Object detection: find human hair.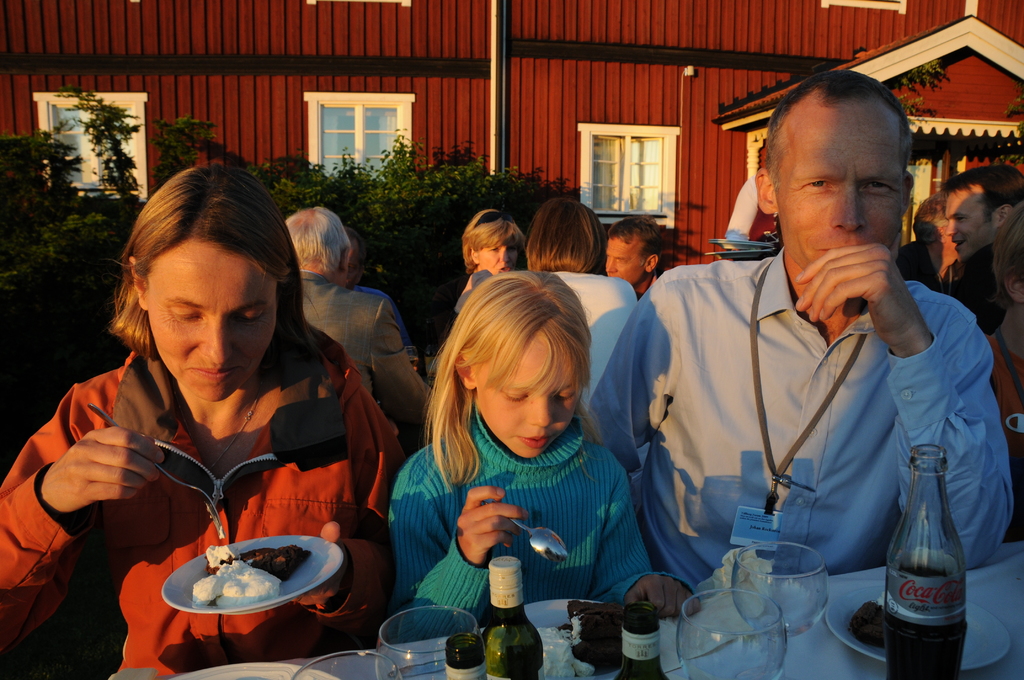
[413, 280, 595, 480].
